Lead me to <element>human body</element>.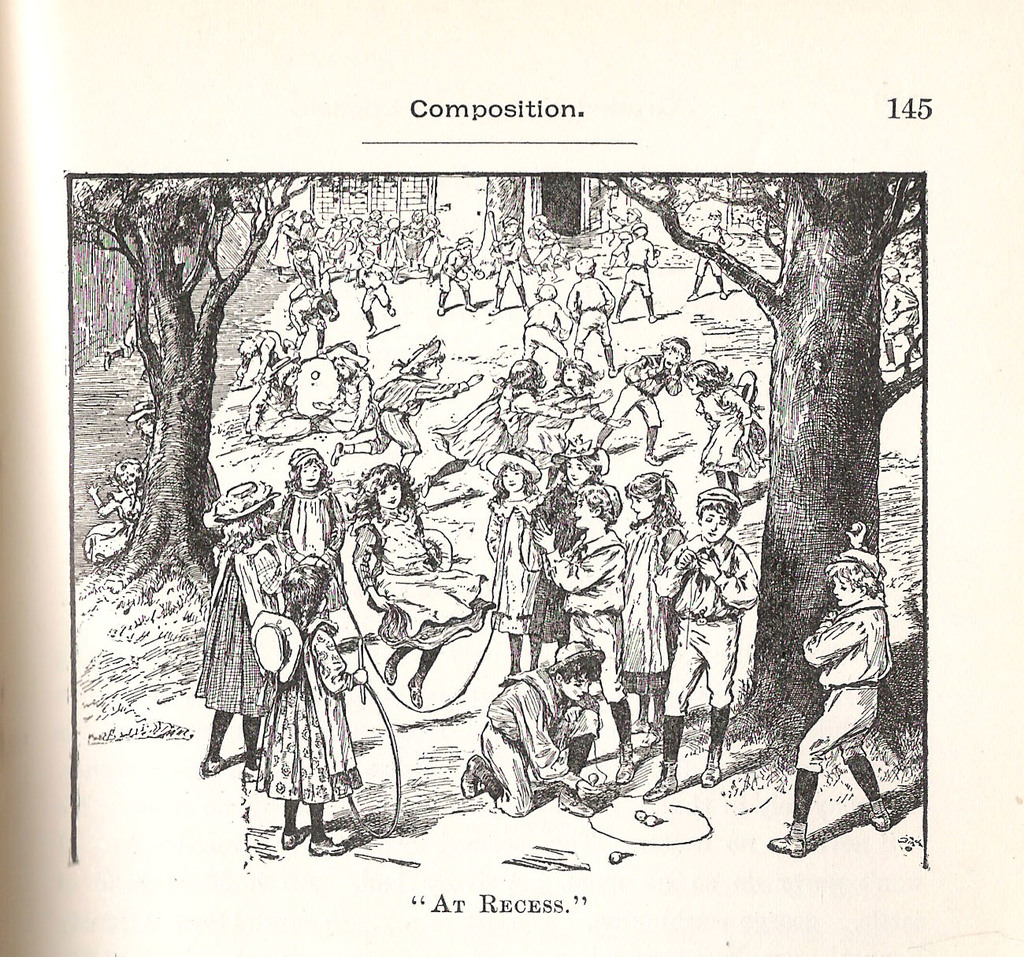
Lead to bbox(658, 498, 776, 806).
